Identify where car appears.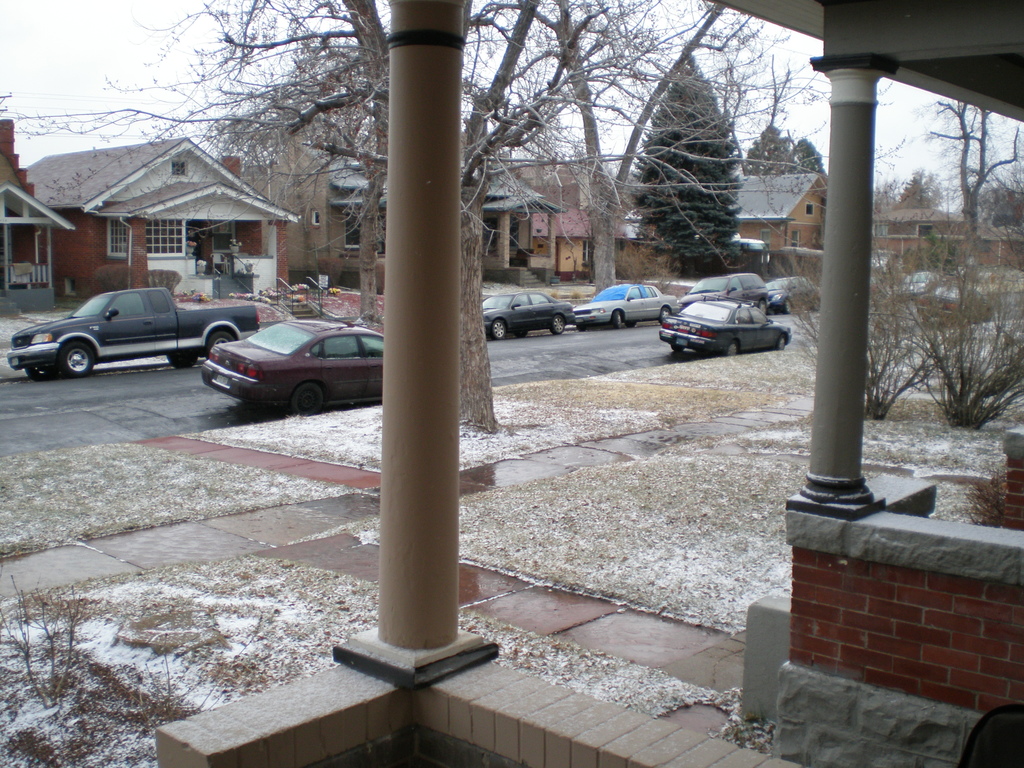
Appears at locate(766, 276, 819, 316).
